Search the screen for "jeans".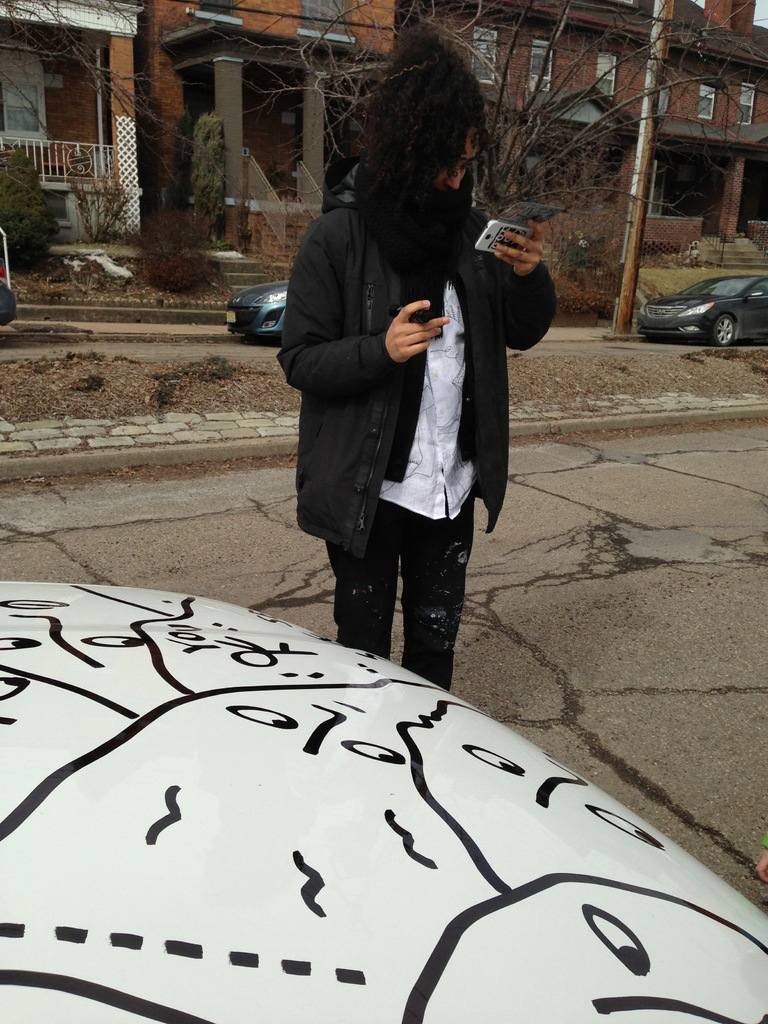
Found at bbox=[307, 432, 503, 684].
